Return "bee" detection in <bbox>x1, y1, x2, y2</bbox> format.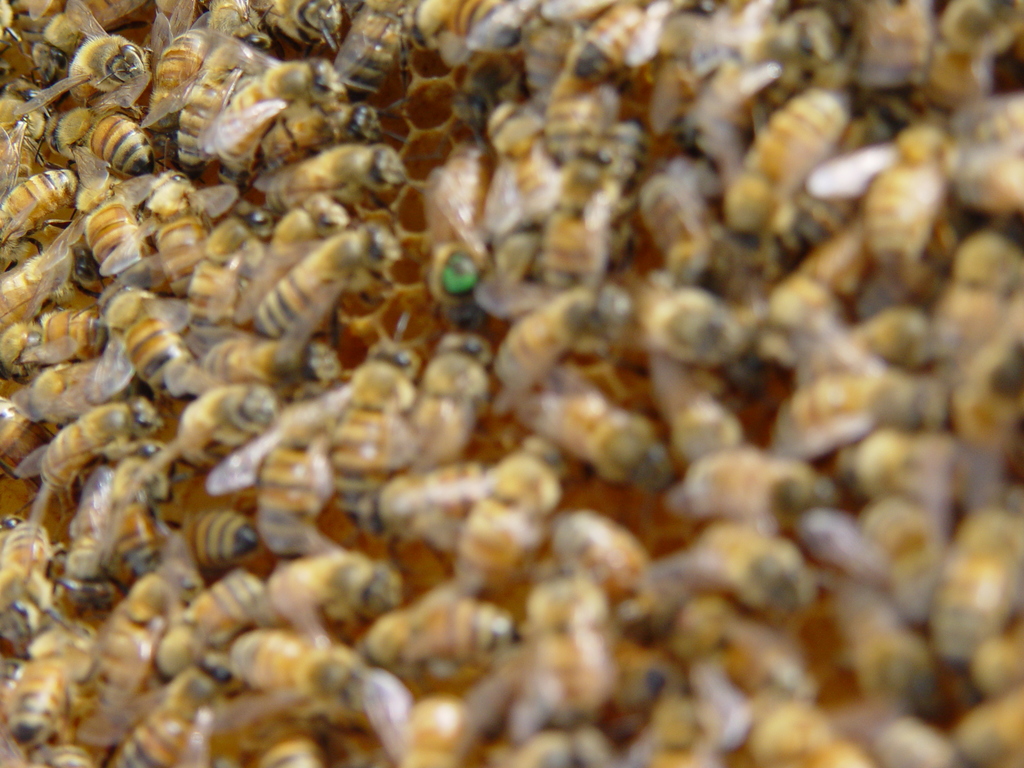
<bbox>326, 0, 415, 101</bbox>.
